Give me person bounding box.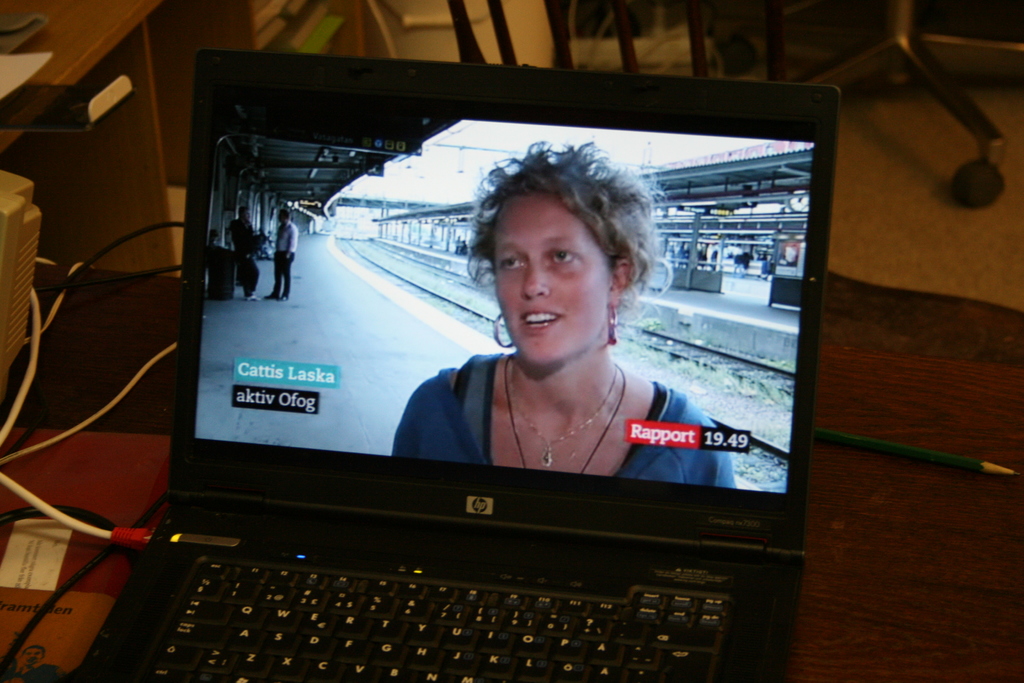
230:206:263:300.
